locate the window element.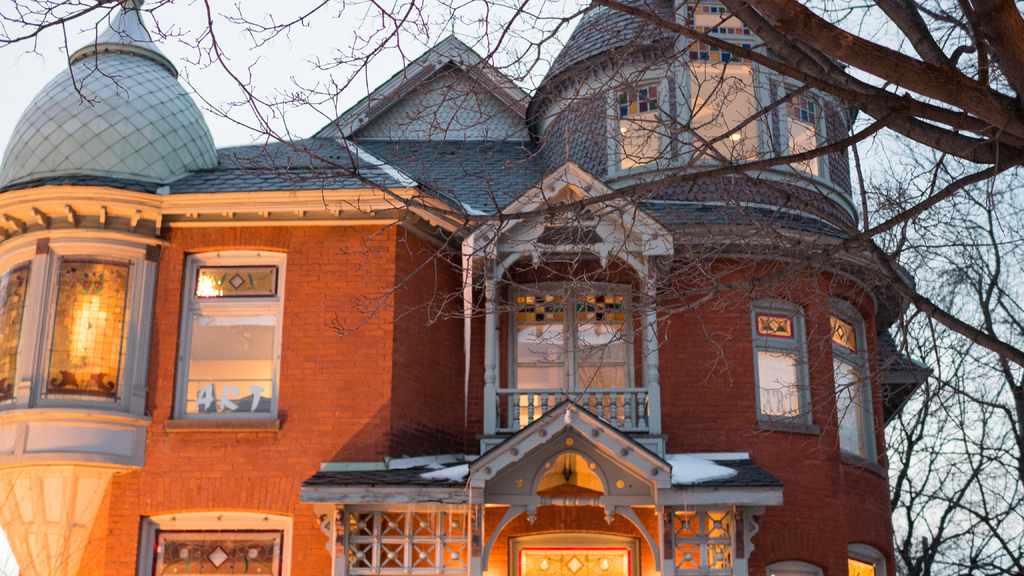
Element bbox: {"x1": 166, "y1": 250, "x2": 291, "y2": 419}.
